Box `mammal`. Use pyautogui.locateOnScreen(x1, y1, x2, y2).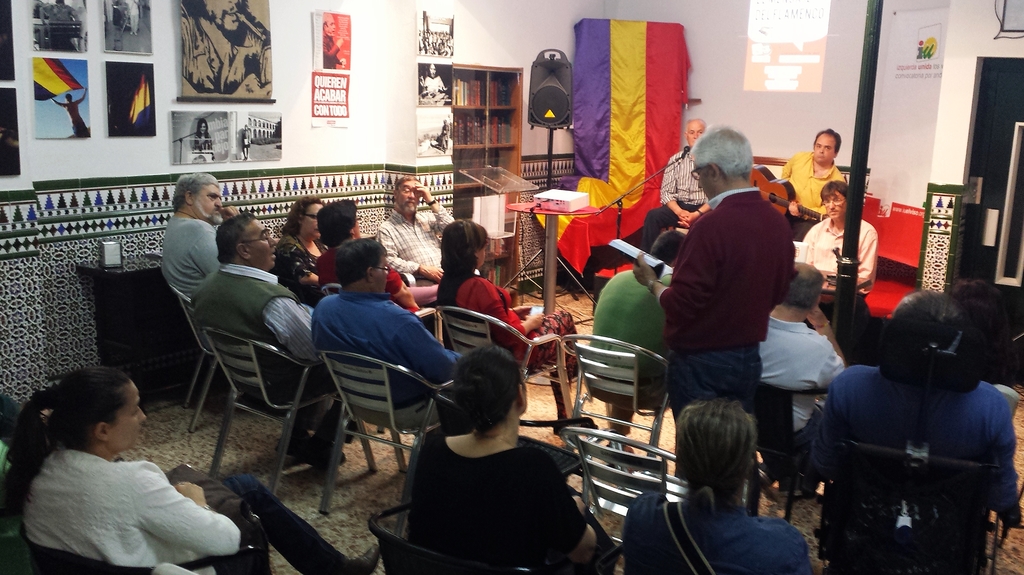
pyautogui.locateOnScreen(631, 117, 797, 480).
